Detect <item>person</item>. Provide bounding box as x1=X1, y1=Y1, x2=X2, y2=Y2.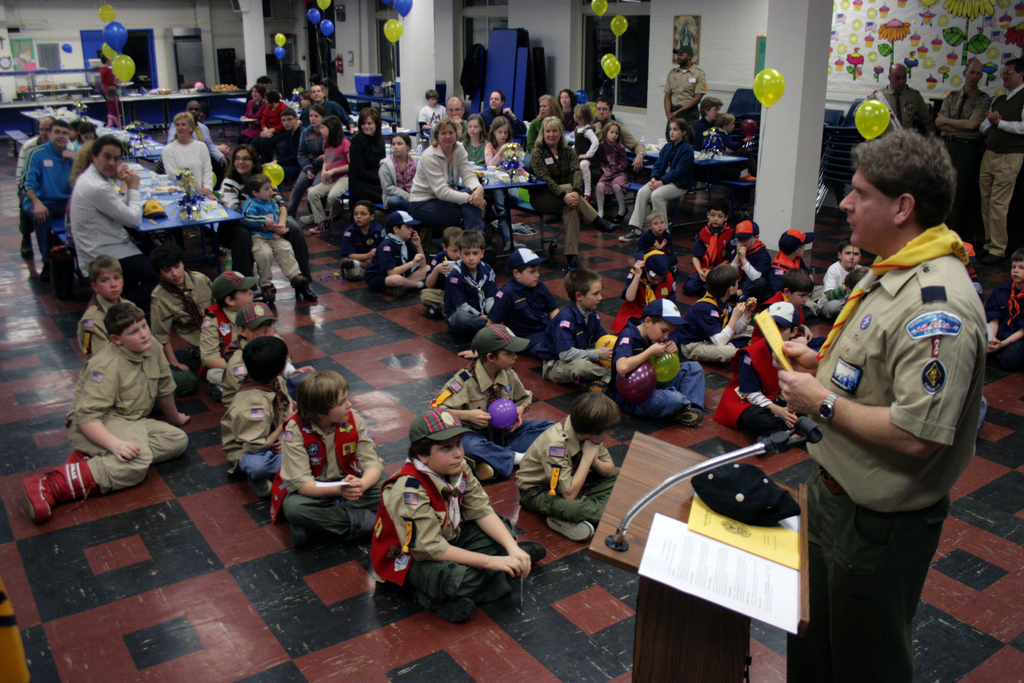
x1=66, y1=136, x2=145, y2=282.
